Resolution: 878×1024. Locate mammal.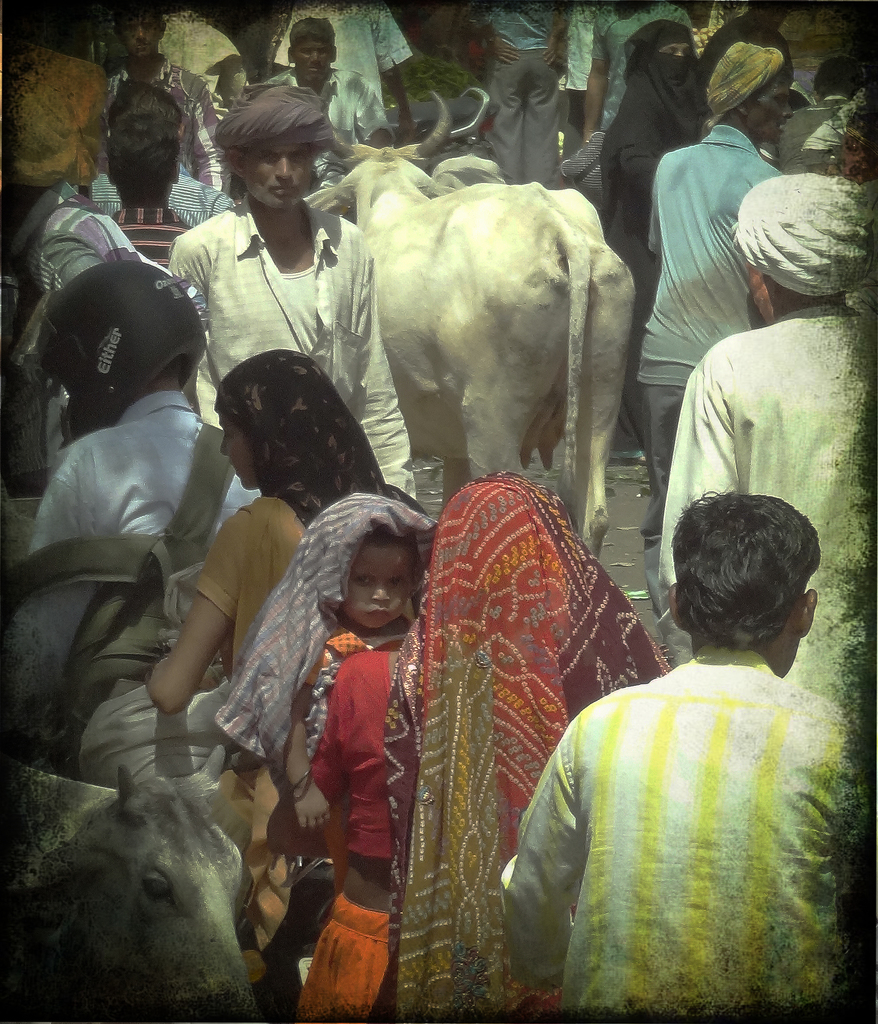
BBox(664, 166, 877, 720).
